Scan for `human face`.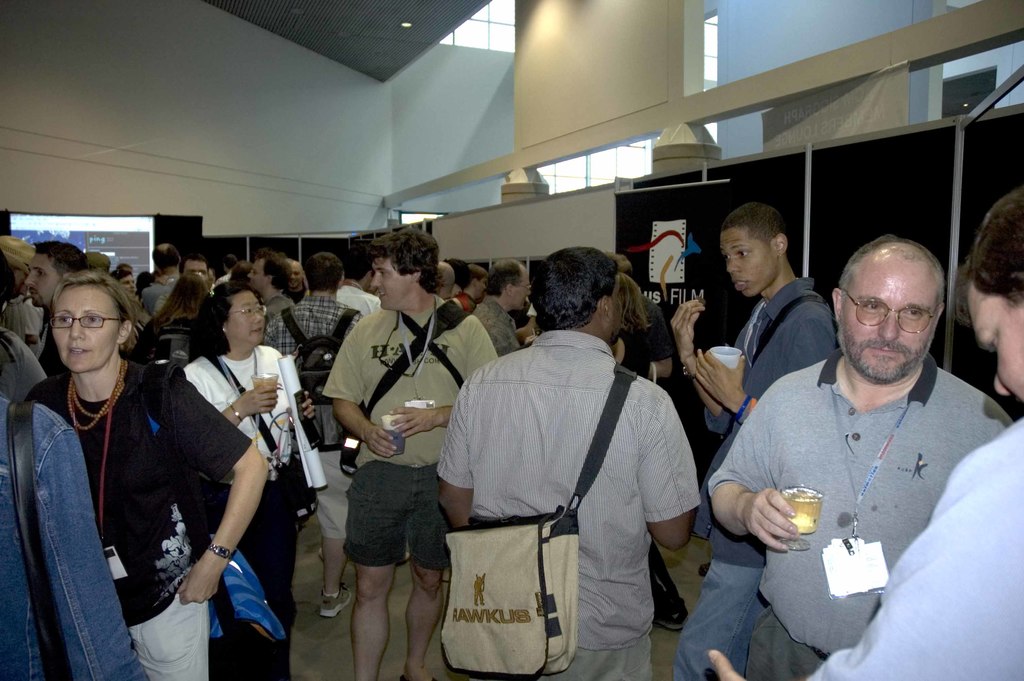
Scan result: bbox=[247, 258, 268, 293].
